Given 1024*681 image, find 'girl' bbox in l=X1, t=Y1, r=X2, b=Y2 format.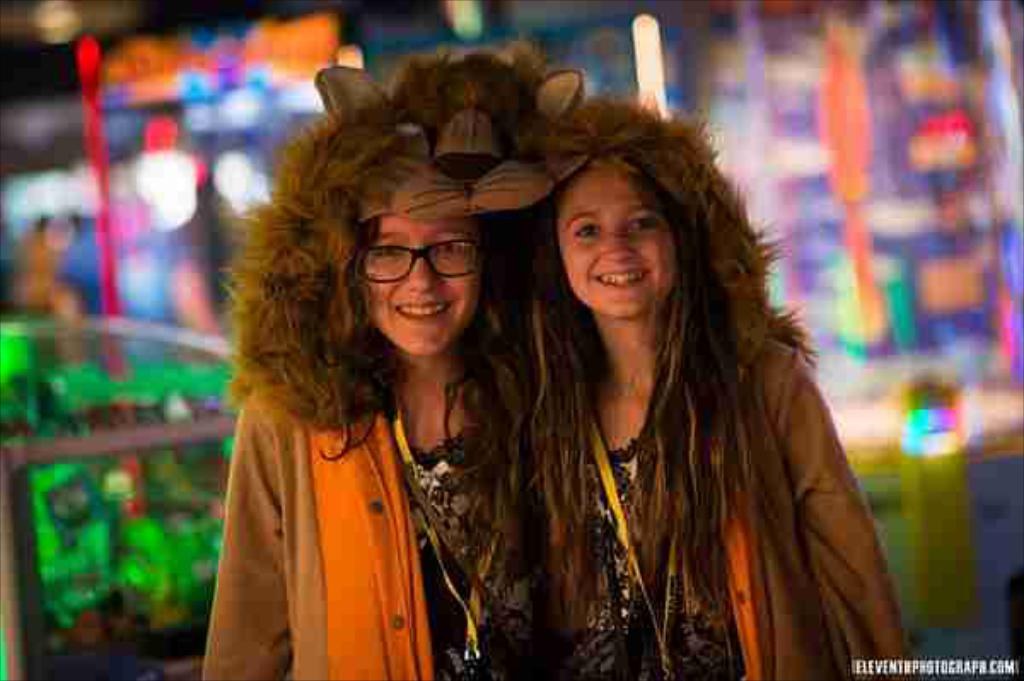
l=198, t=56, r=509, b=679.
